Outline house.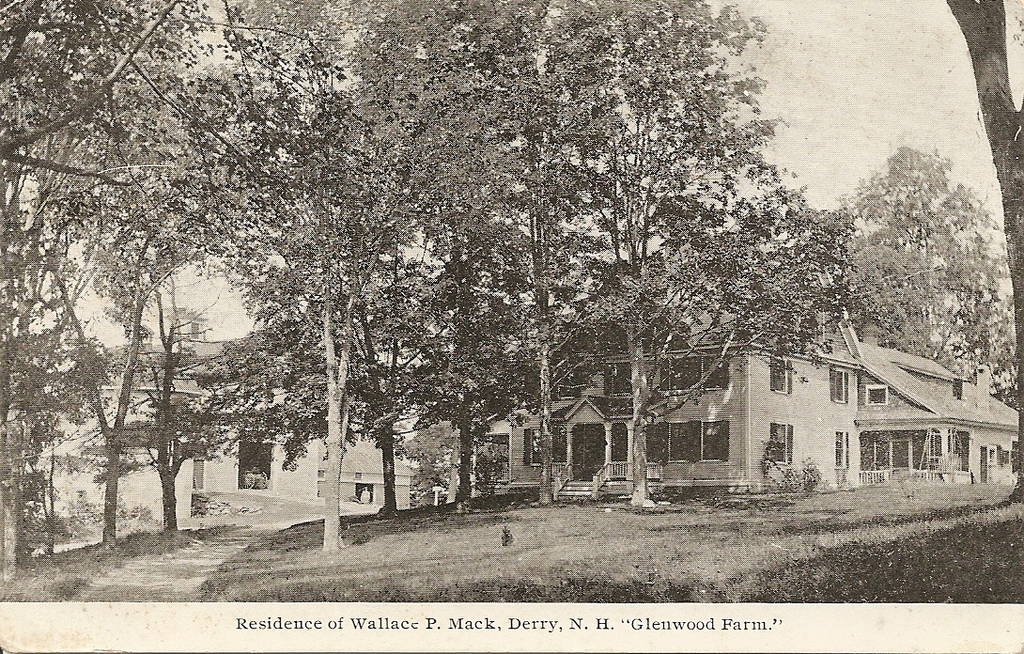
Outline: Rect(198, 372, 423, 511).
